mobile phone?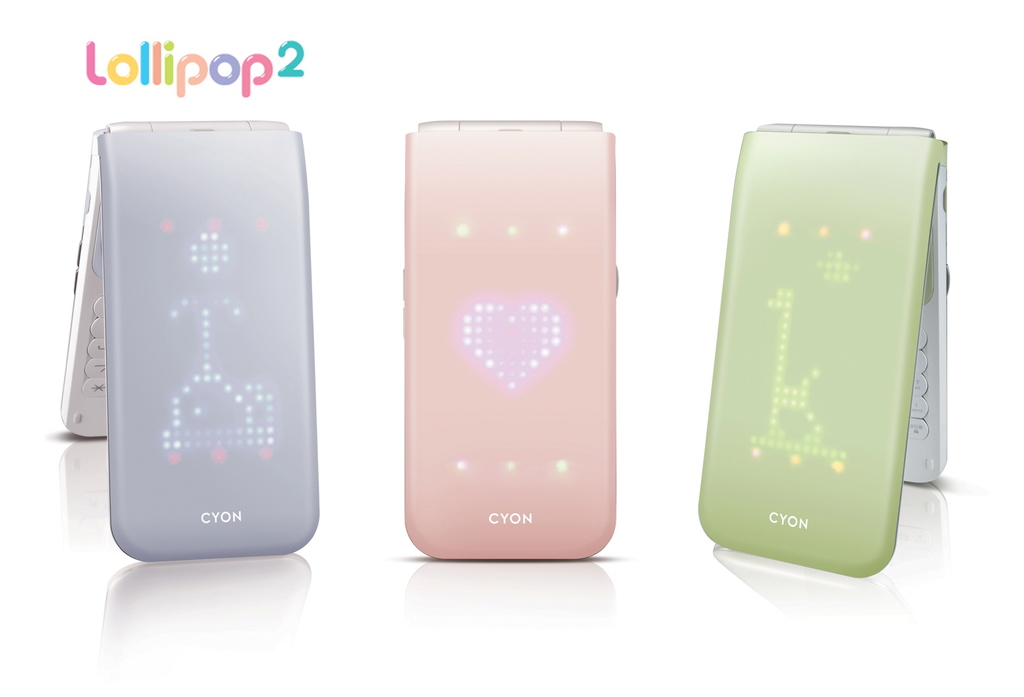
[x1=70, y1=131, x2=325, y2=568]
